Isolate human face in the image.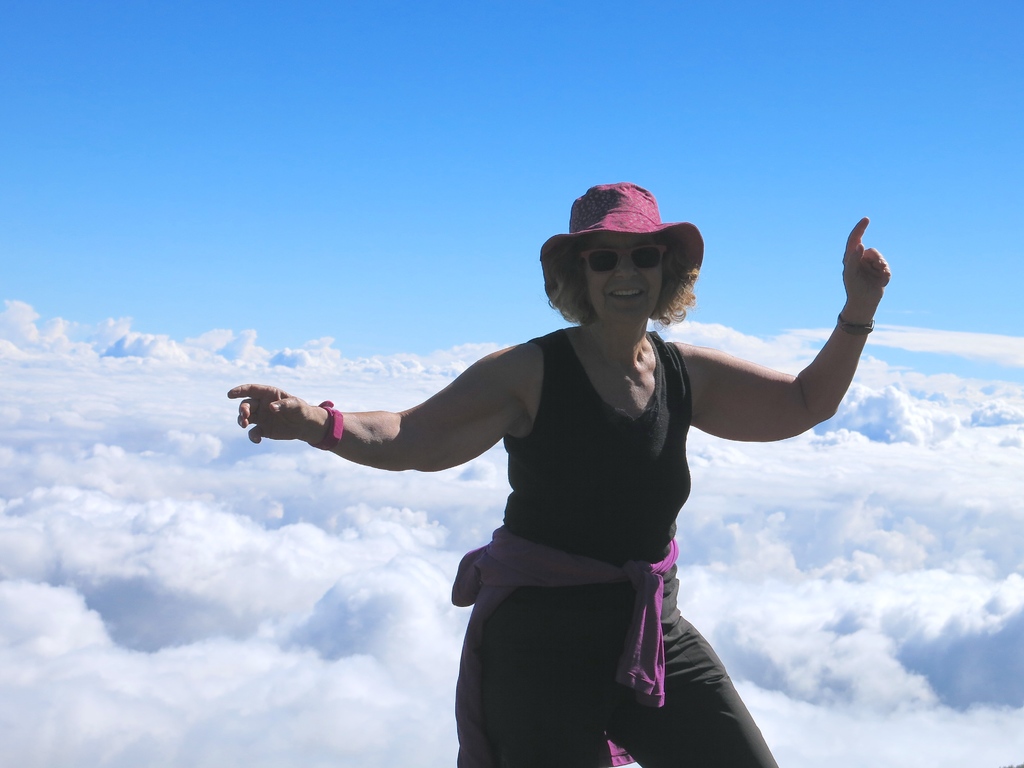
Isolated region: bbox=[584, 244, 668, 325].
